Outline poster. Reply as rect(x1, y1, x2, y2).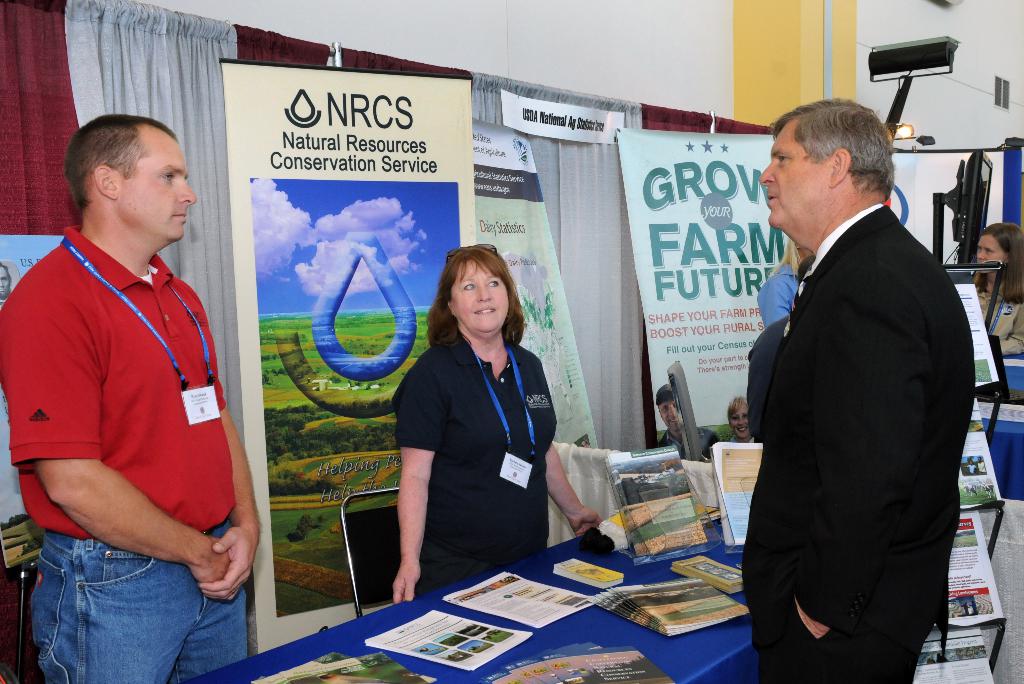
rect(948, 418, 1007, 515).
